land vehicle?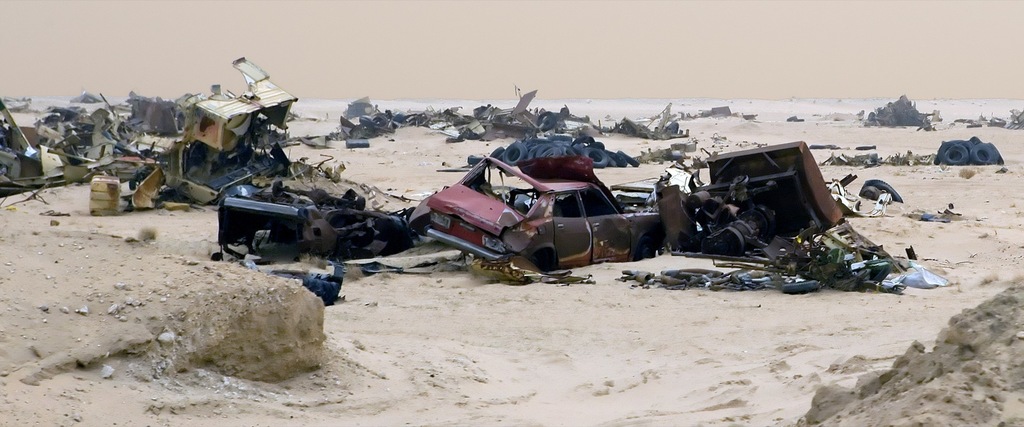
414:131:651:264
